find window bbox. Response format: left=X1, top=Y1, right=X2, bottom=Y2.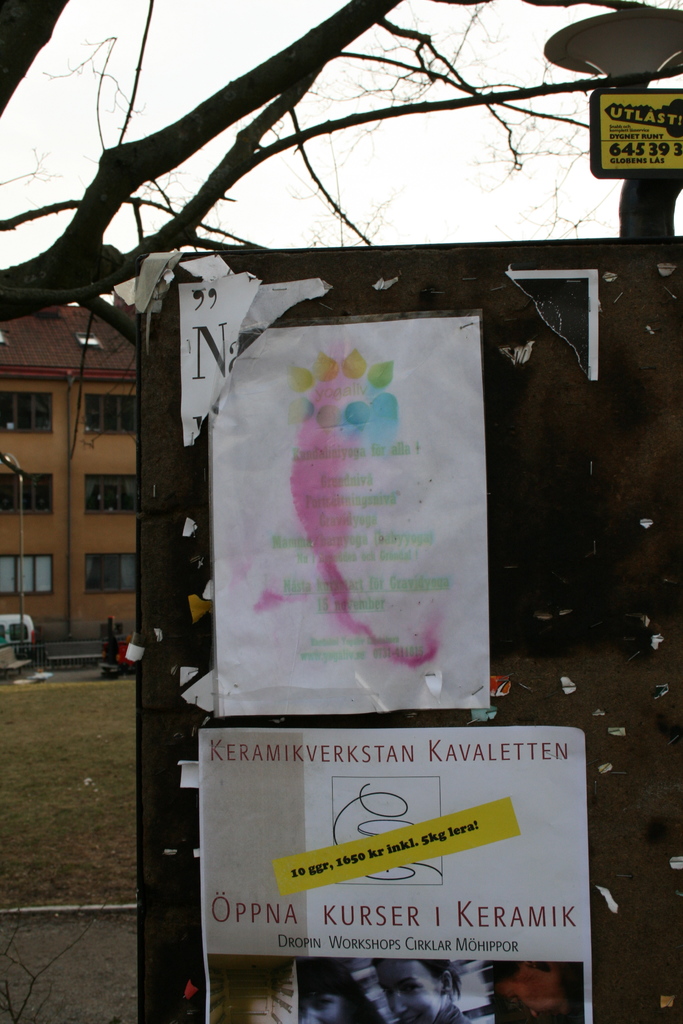
left=78, top=471, right=141, bottom=516.
